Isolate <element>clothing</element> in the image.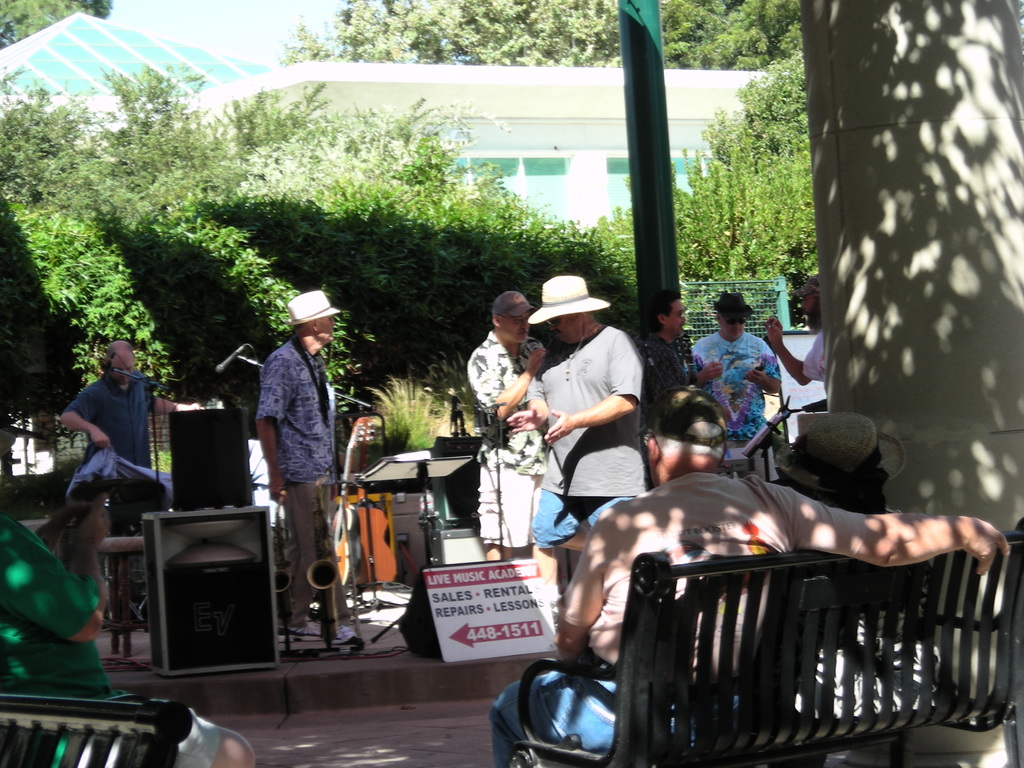
Isolated region: Rect(684, 328, 785, 490).
